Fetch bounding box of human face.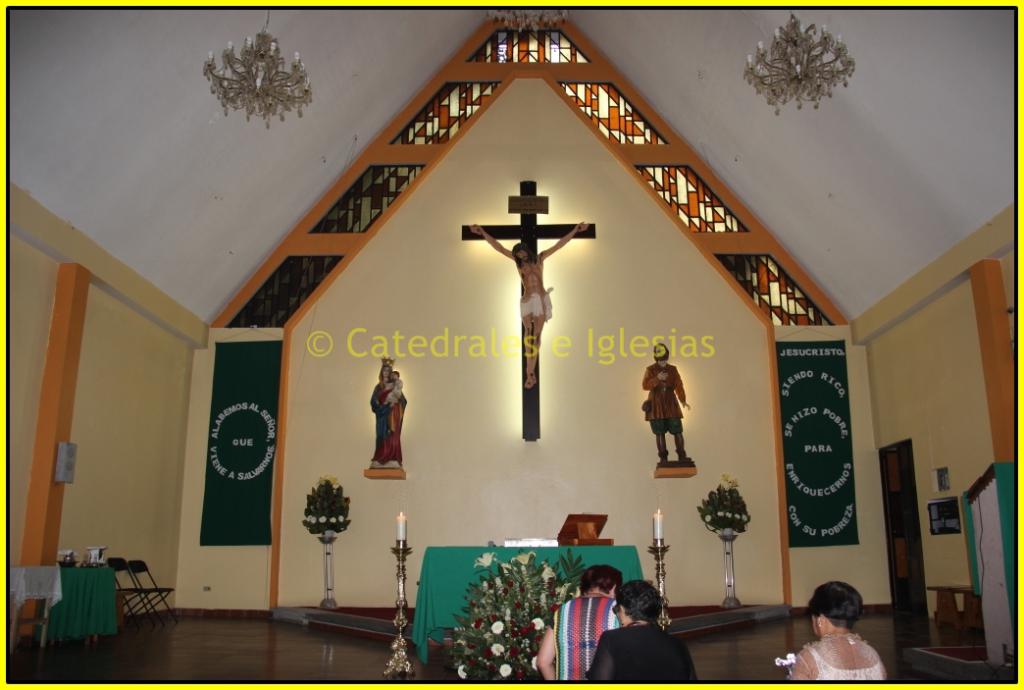
Bbox: {"x1": 382, "y1": 367, "x2": 387, "y2": 376}.
